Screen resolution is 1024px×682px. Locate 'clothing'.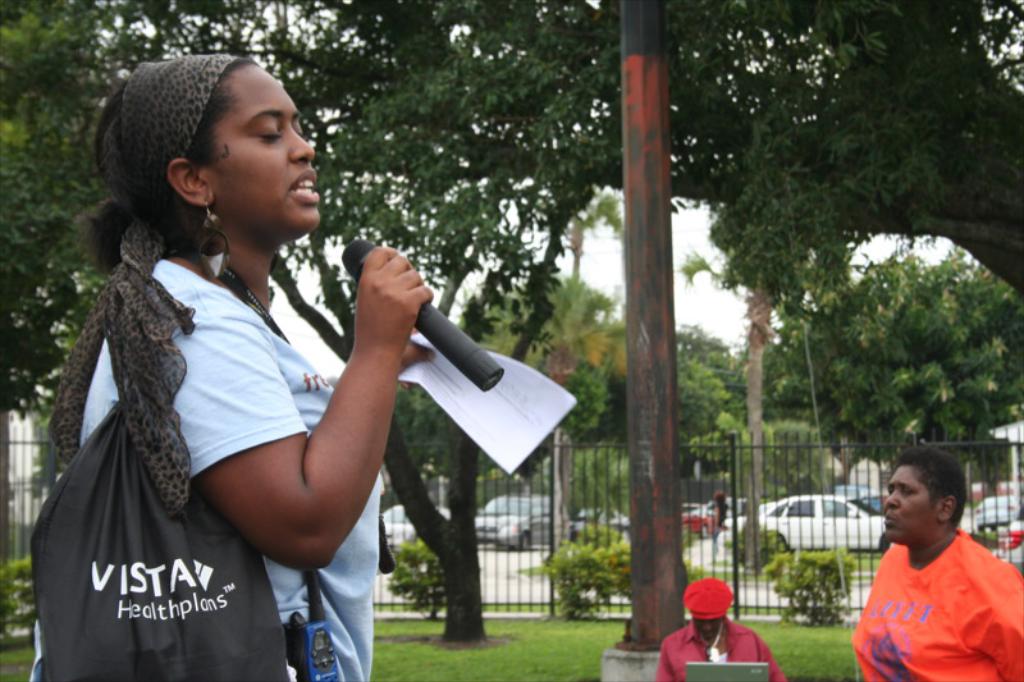
BBox(29, 253, 385, 681).
